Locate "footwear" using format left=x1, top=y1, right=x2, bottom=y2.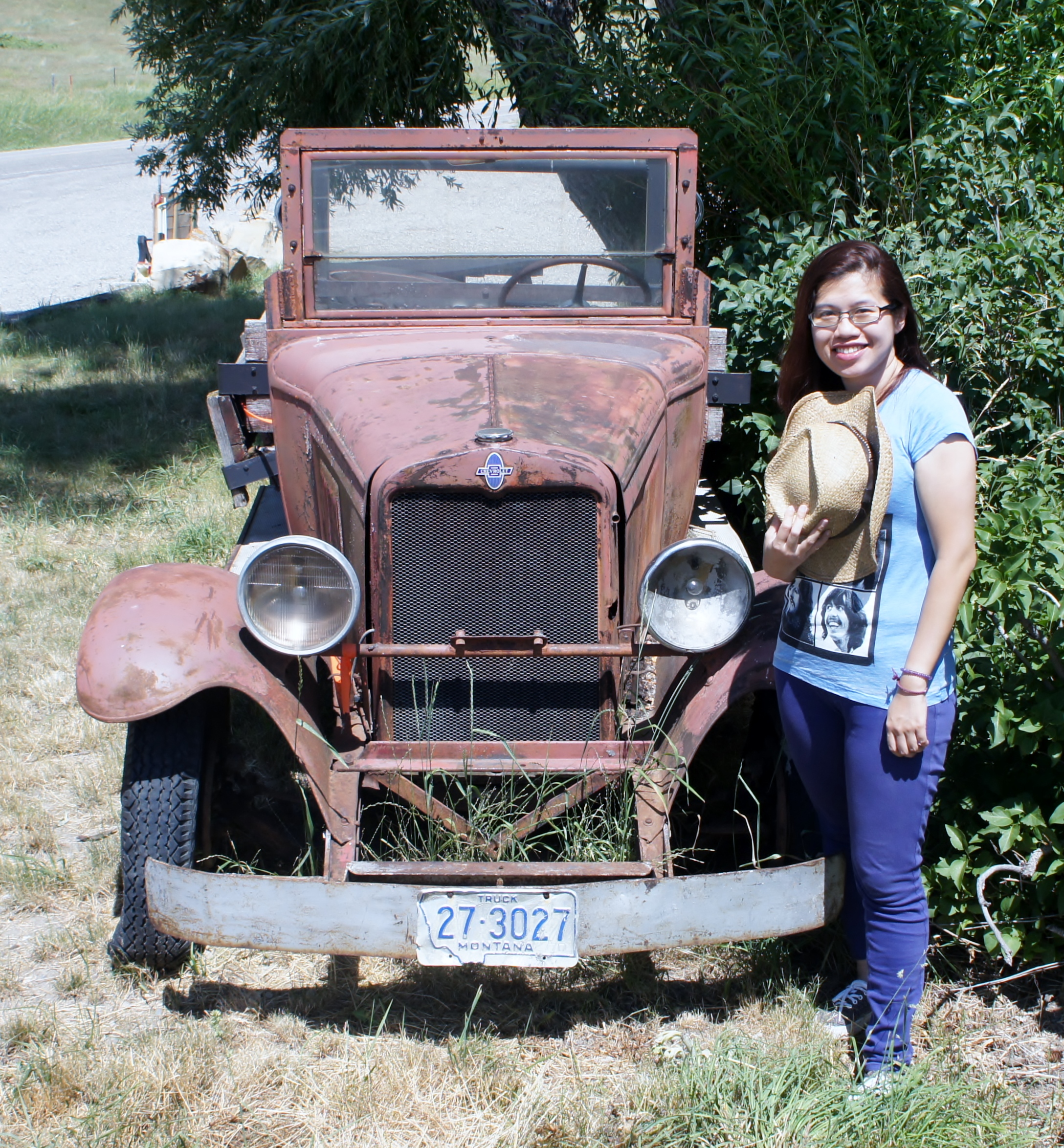
left=400, top=480, right=433, bottom=511.
